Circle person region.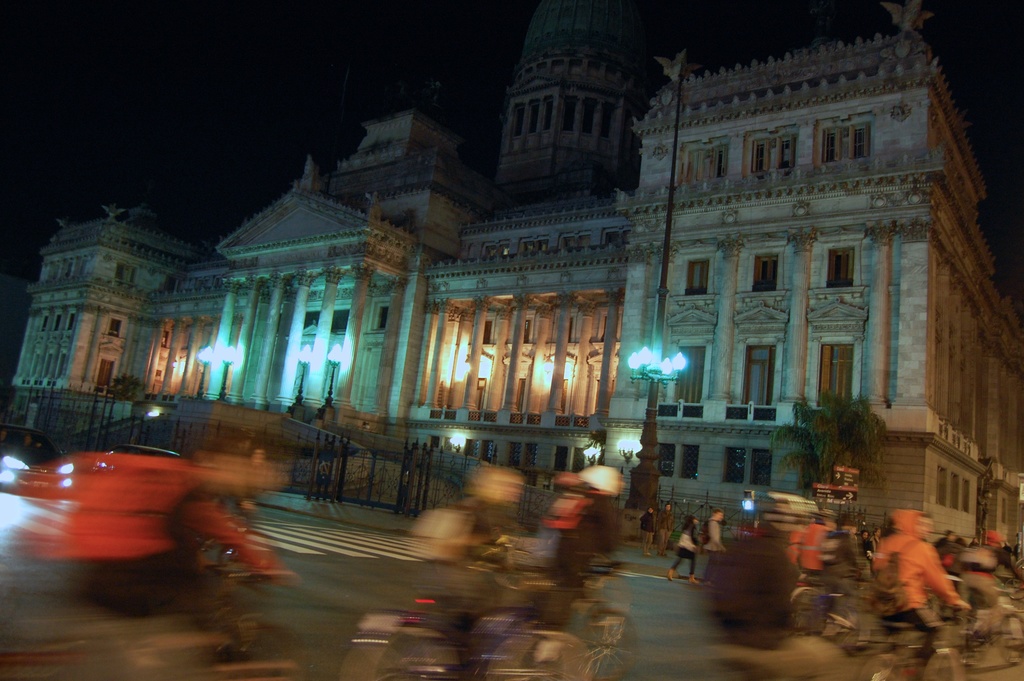
Region: 850 502 980 668.
